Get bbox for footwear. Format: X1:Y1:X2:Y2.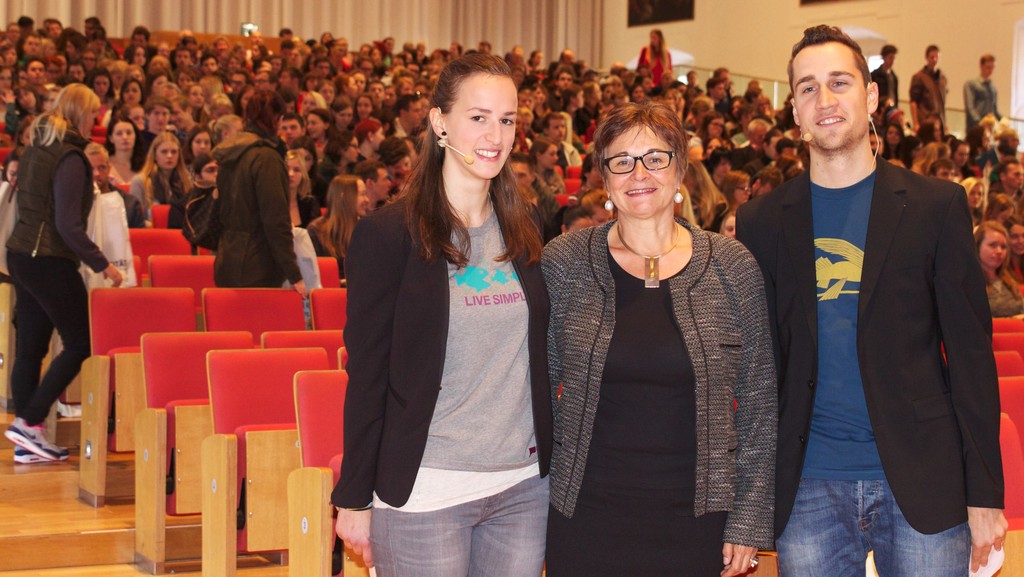
0:419:60:484.
